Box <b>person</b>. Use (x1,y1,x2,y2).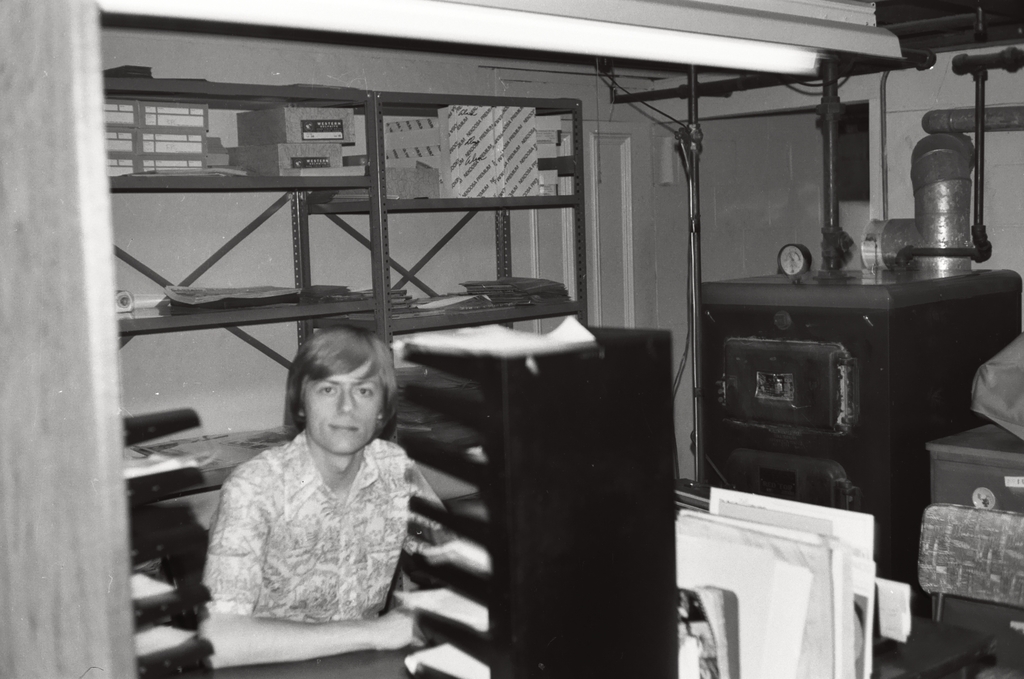
(200,318,435,660).
